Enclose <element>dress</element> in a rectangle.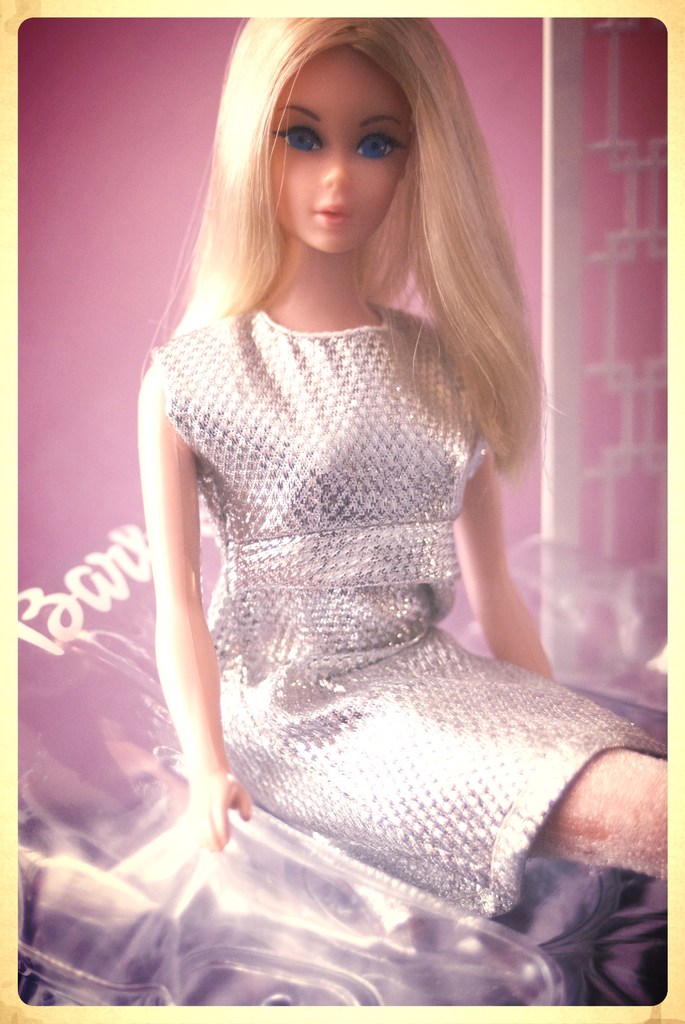
bbox(151, 300, 665, 916).
